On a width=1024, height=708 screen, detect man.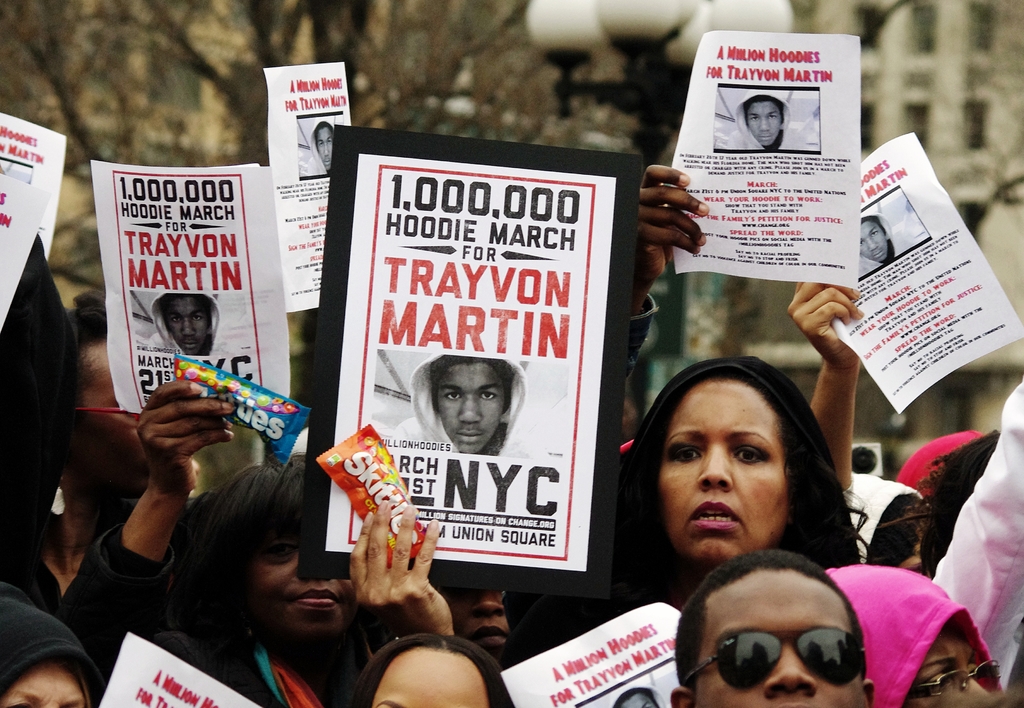
x1=850, y1=203, x2=913, y2=280.
